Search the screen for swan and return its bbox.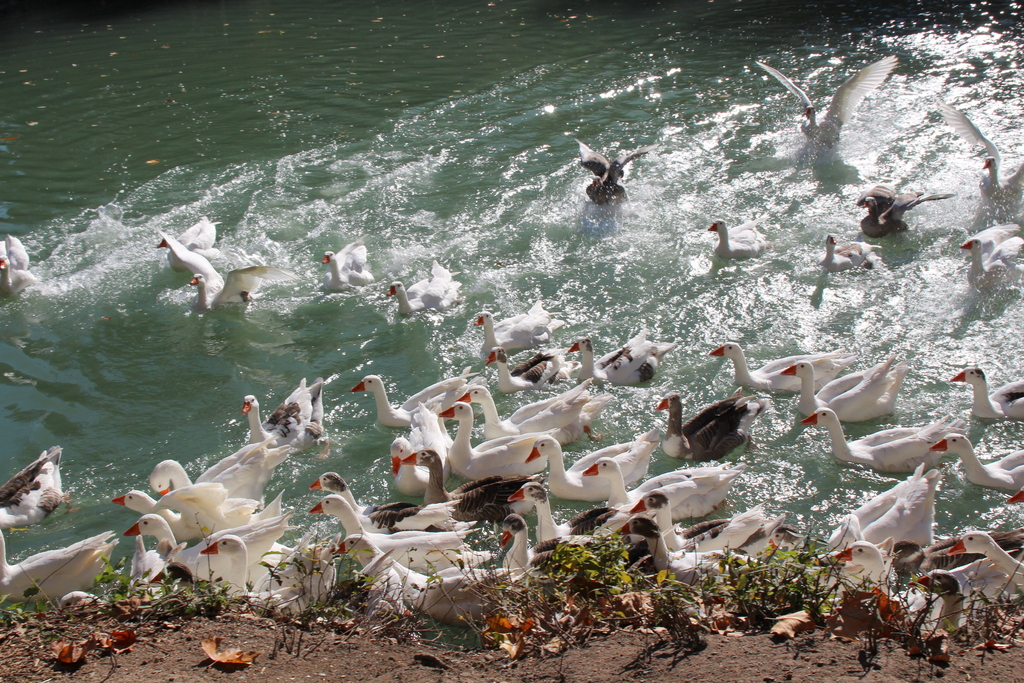
Found: (x1=145, y1=428, x2=293, y2=499).
